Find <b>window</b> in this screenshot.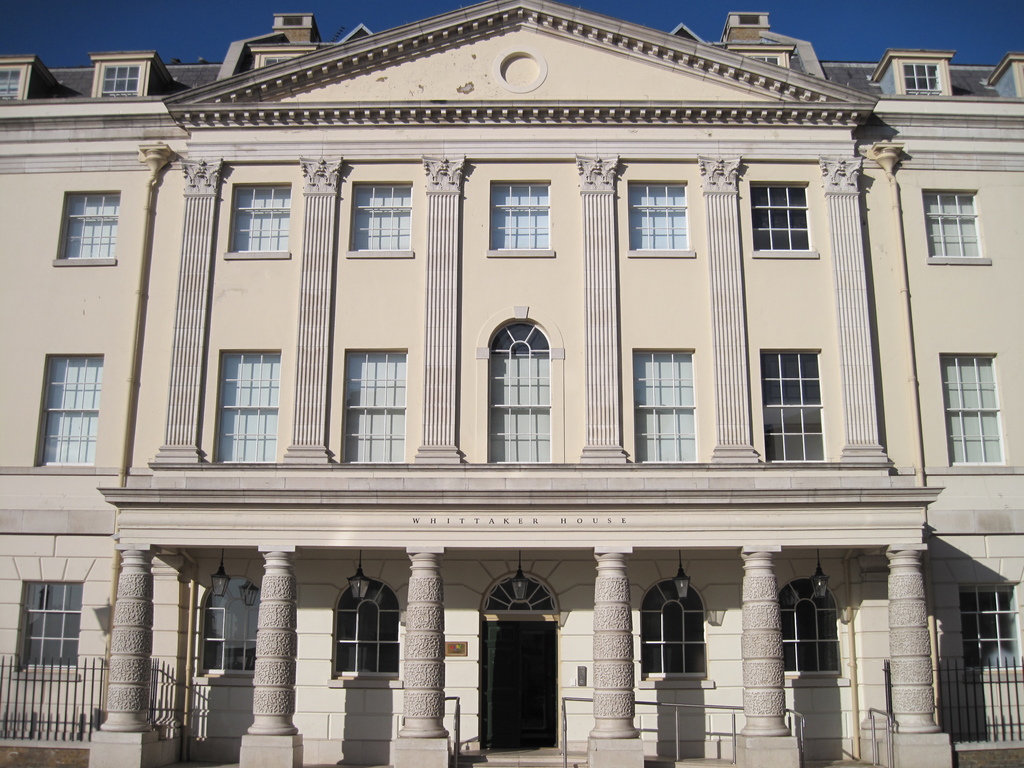
The bounding box for <b>window</b> is l=344, t=351, r=404, b=461.
